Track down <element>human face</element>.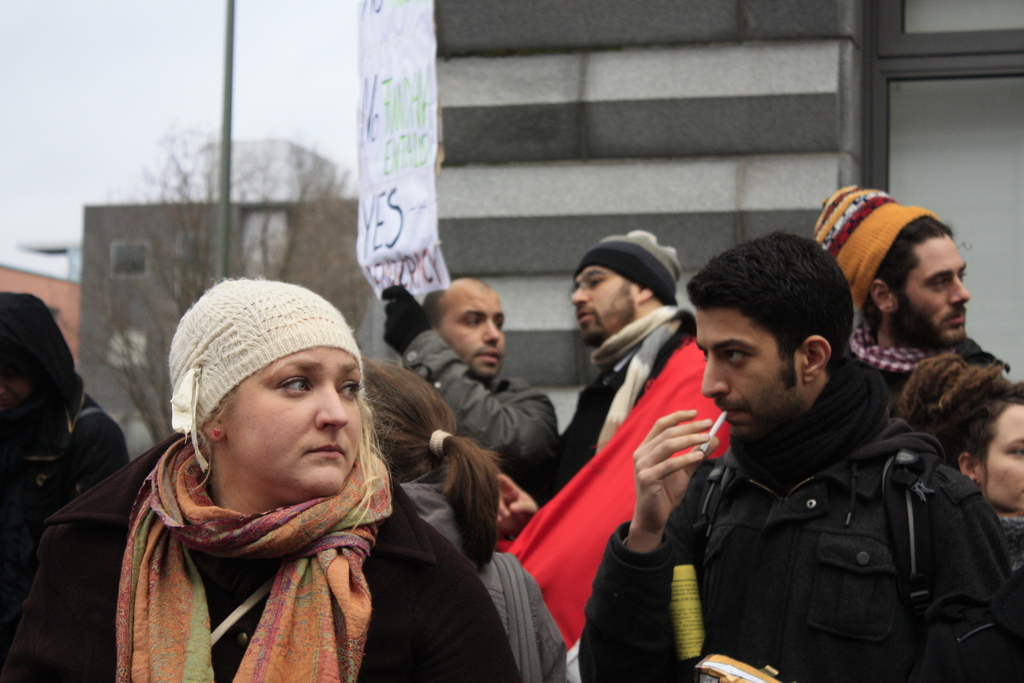
Tracked to box=[221, 345, 360, 495].
